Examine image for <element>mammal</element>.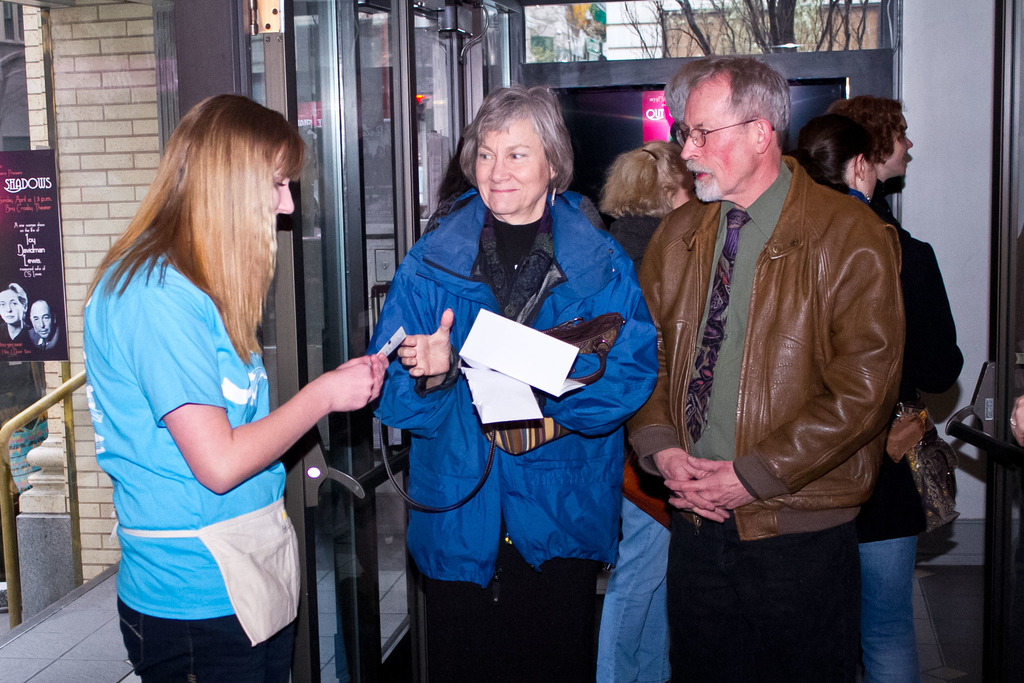
Examination result: <box>840,92,967,680</box>.
